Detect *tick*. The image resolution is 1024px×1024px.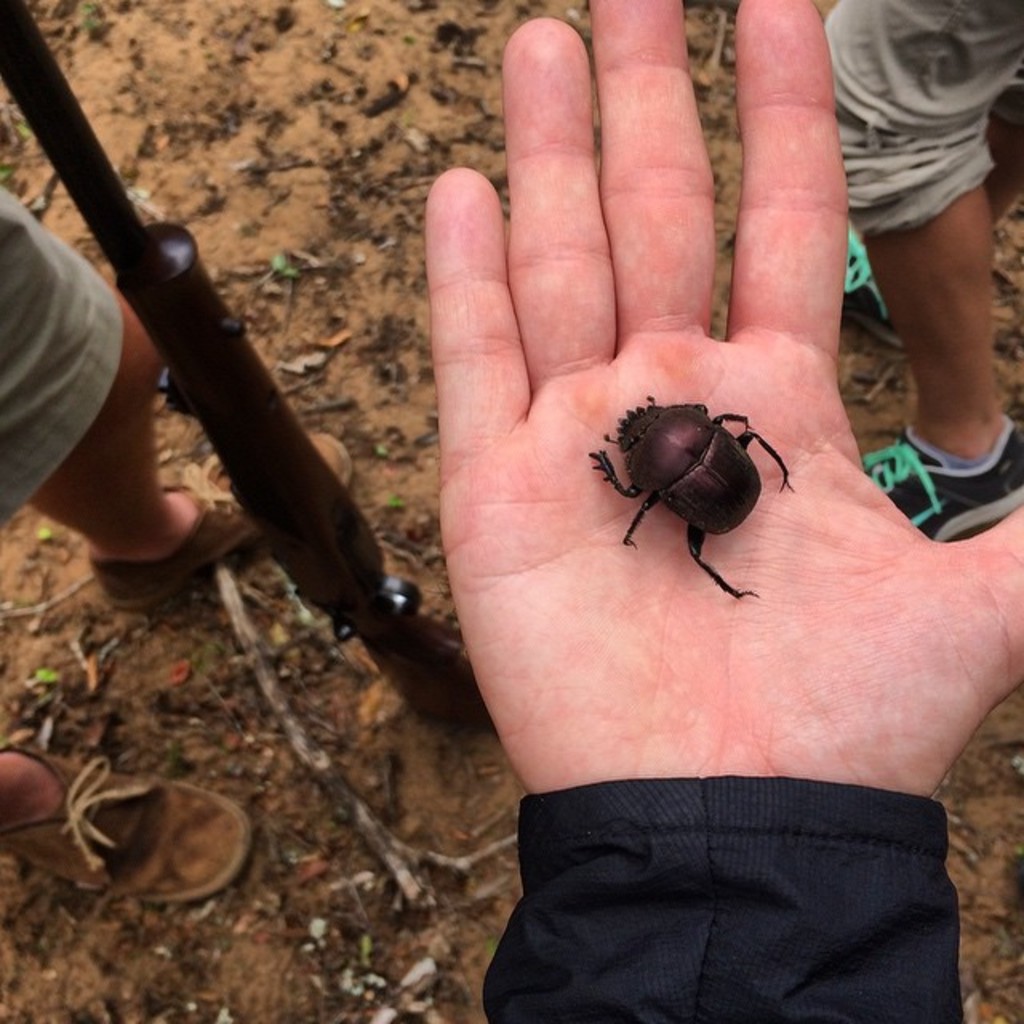
(597, 392, 797, 597).
